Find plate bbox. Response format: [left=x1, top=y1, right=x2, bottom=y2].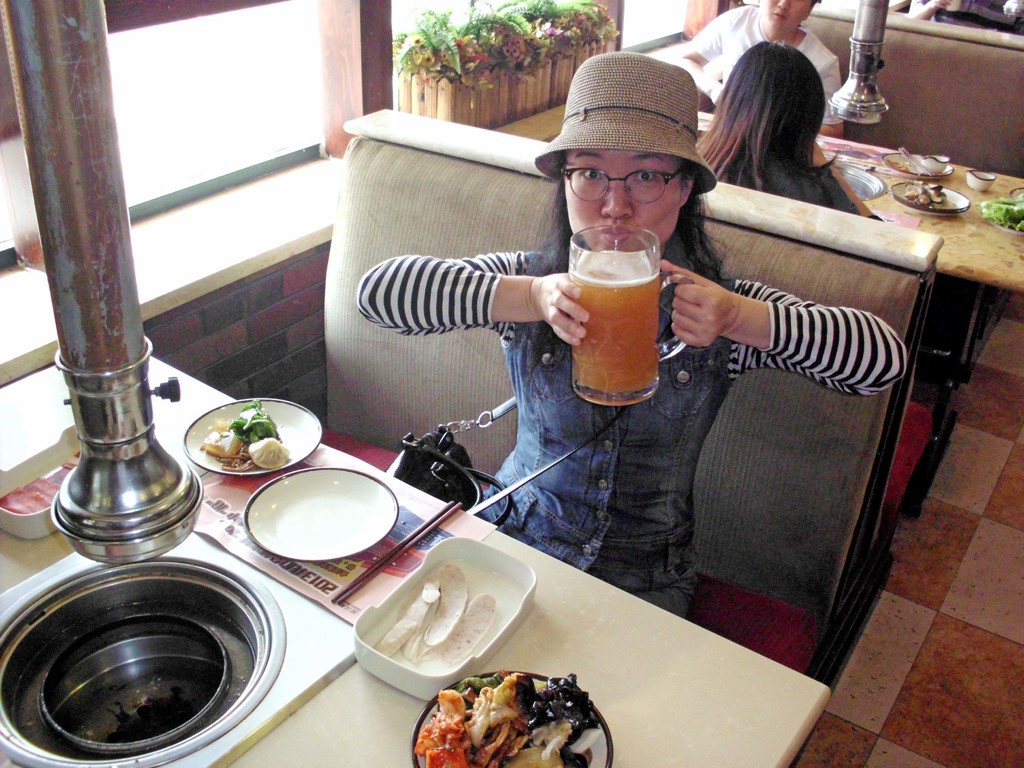
[left=877, top=150, right=956, bottom=177].
